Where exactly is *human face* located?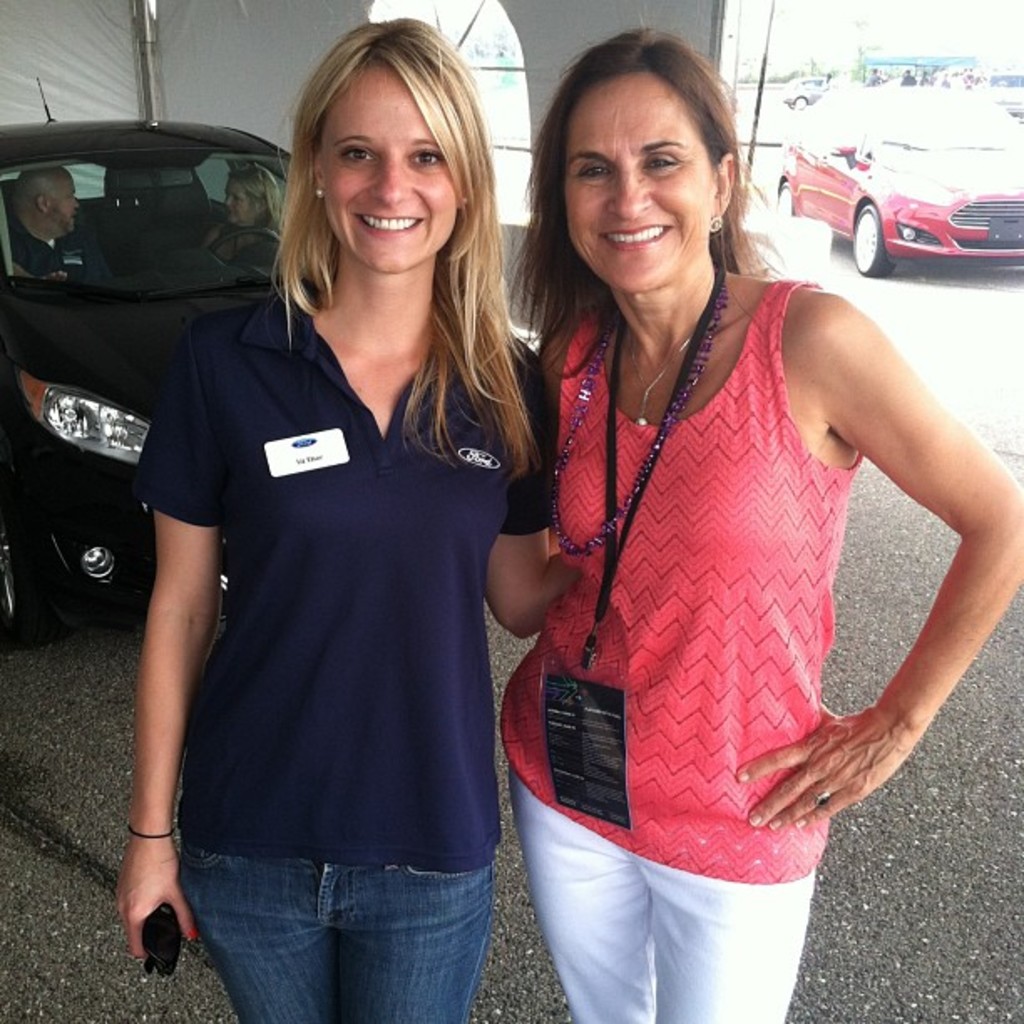
Its bounding box is x1=554 y1=67 x2=723 y2=291.
